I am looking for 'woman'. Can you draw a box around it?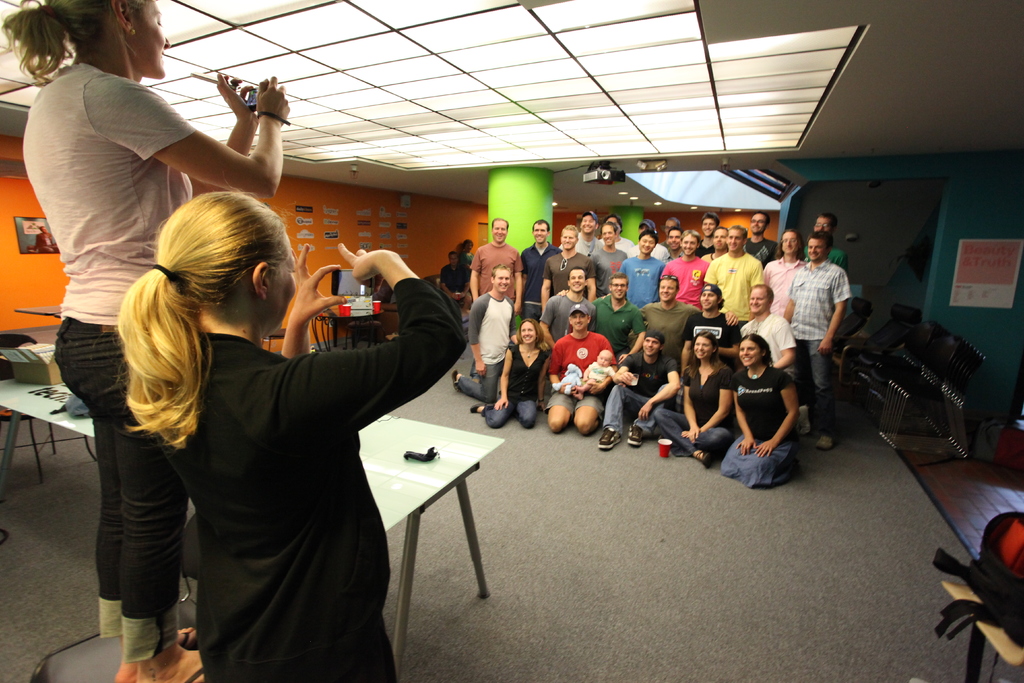
Sure, the bounding box is Rect(472, 318, 552, 427).
